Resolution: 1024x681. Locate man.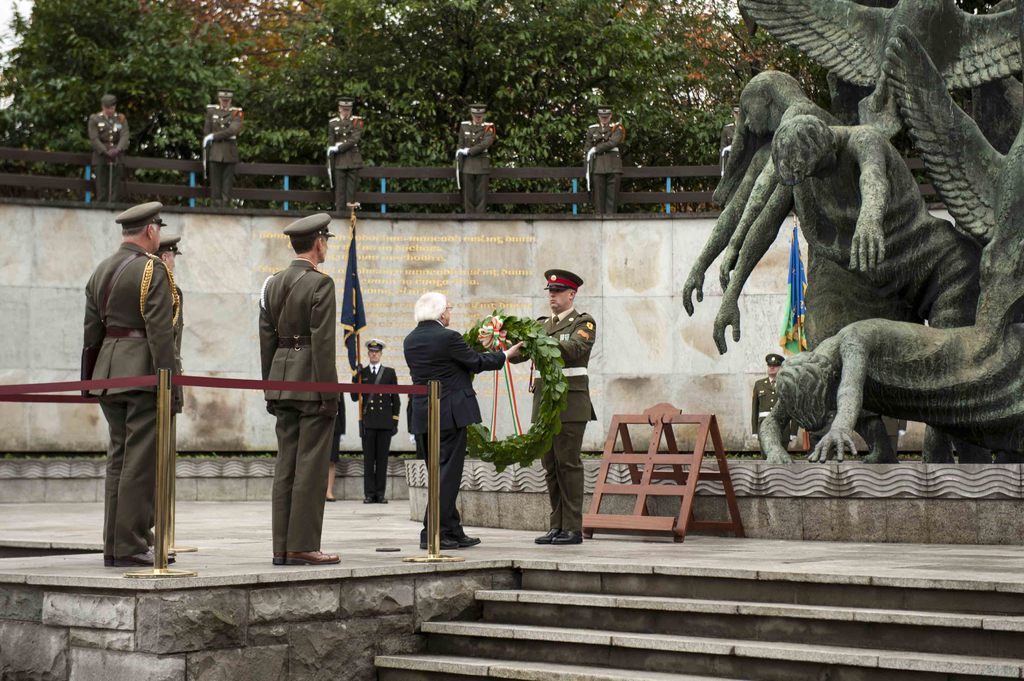
<region>585, 102, 628, 220</region>.
